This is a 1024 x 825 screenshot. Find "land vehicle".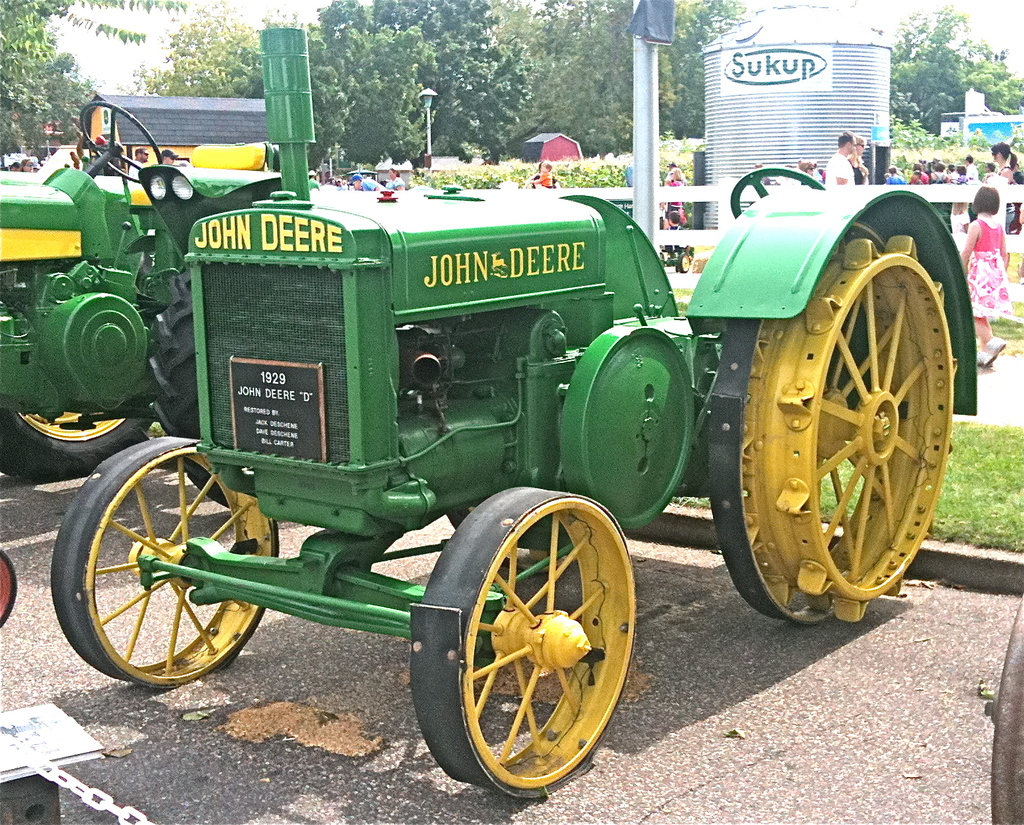
Bounding box: x1=30 y1=95 x2=914 y2=808.
